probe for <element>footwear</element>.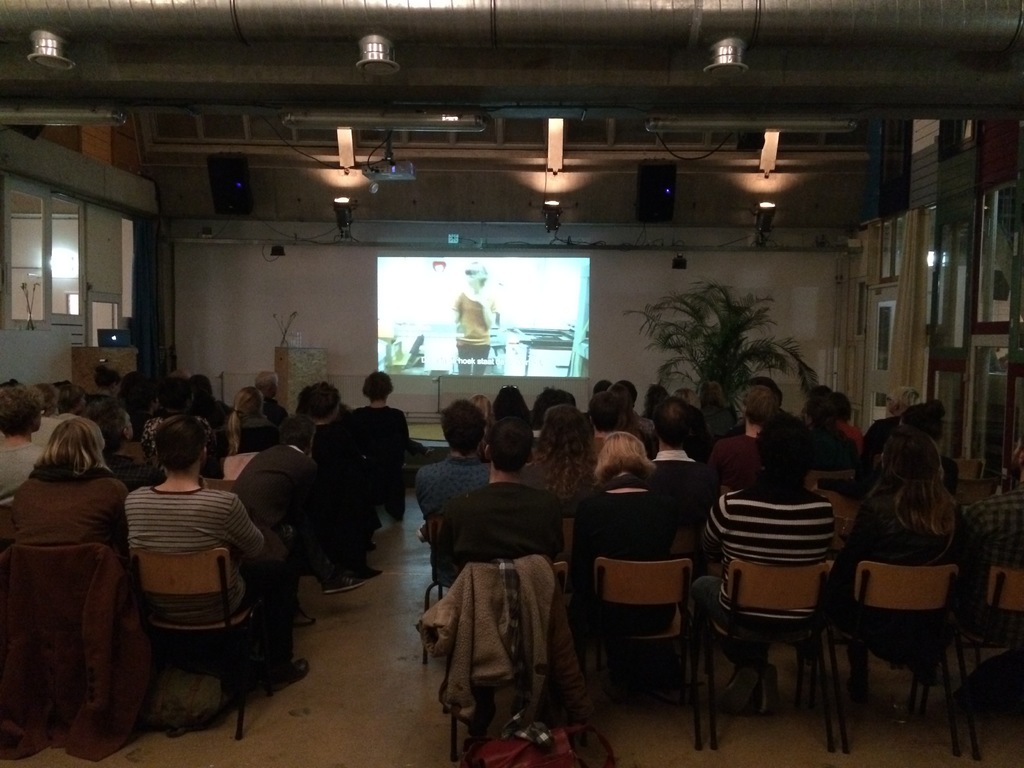
Probe result: crop(280, 610, 313, 632).
